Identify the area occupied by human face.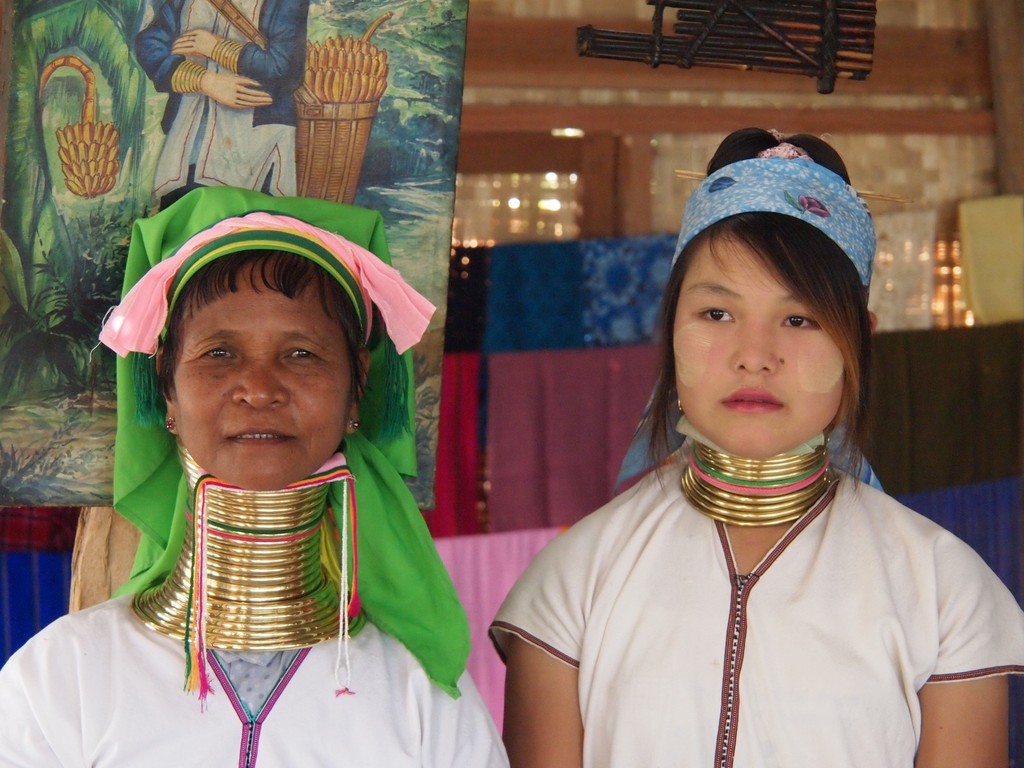
Area: x1=164 y1=259 x2=355 y2=493.
